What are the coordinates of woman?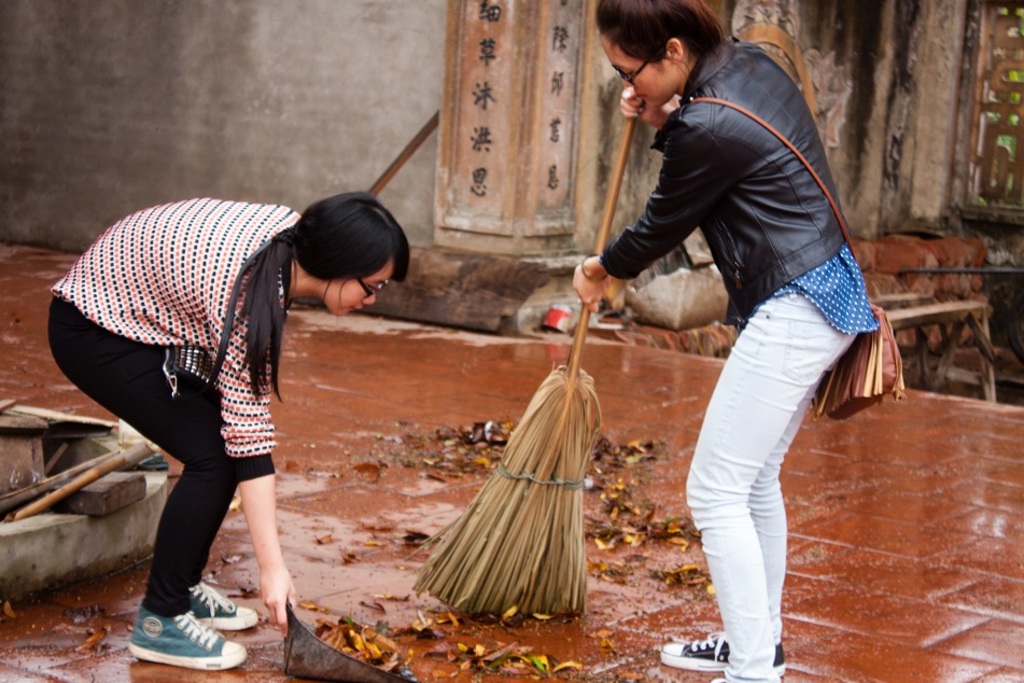
[572, 0, 909, 682].
